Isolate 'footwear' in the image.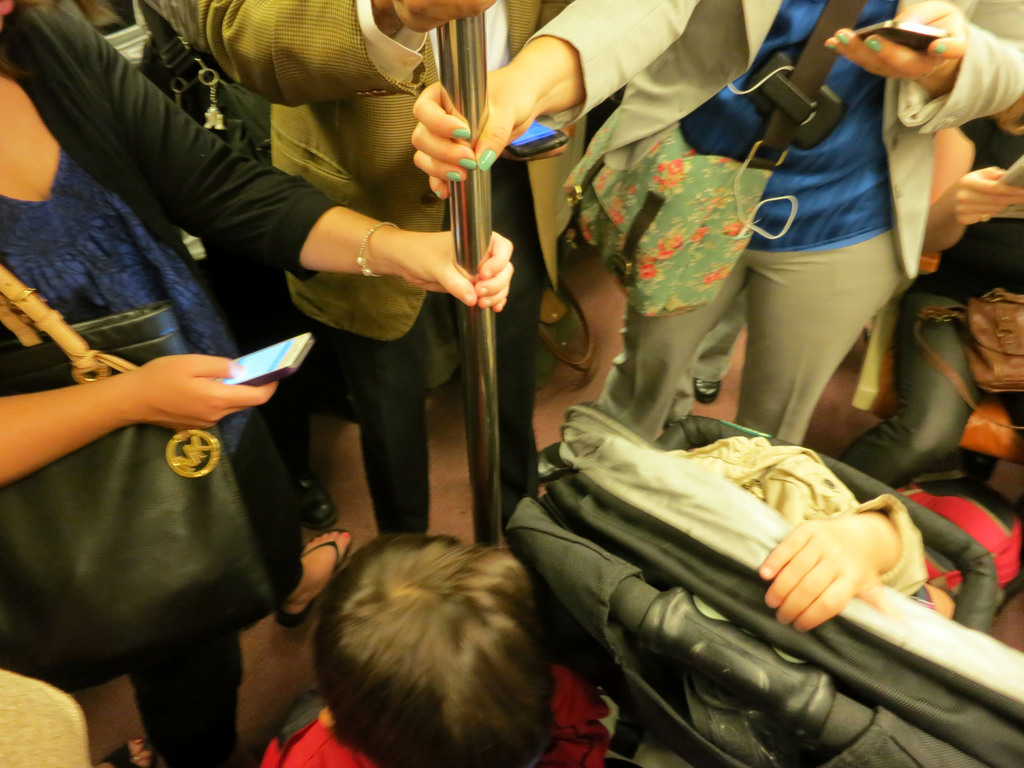
Isolated region: l=93, t=742, r=156, b=767.
